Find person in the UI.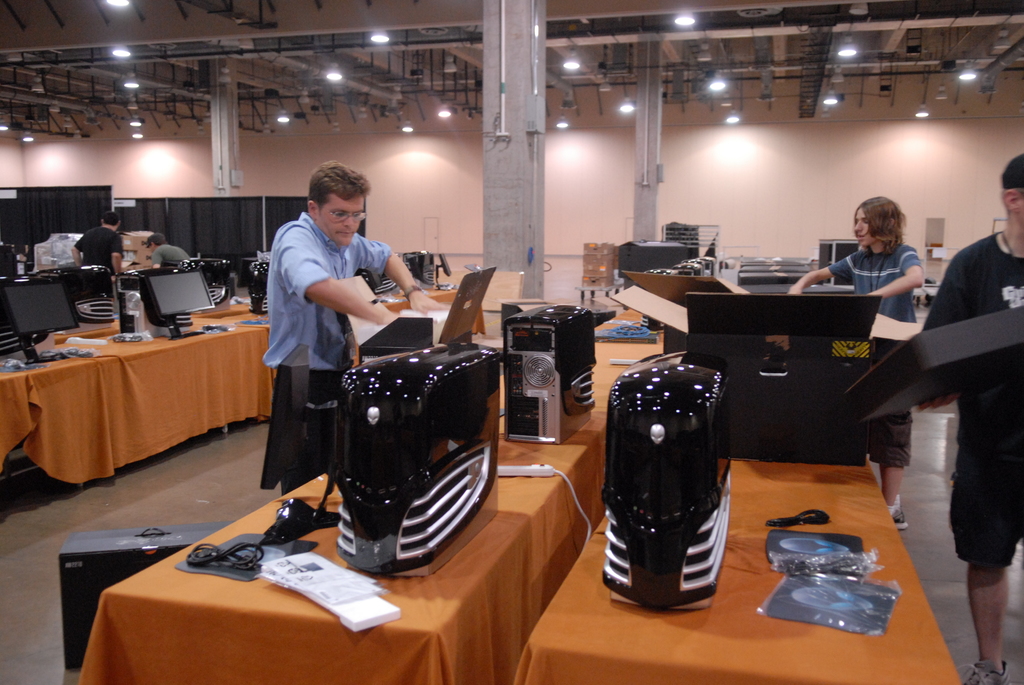
UI element at left=264, top=156, right=454, bottom=494.
